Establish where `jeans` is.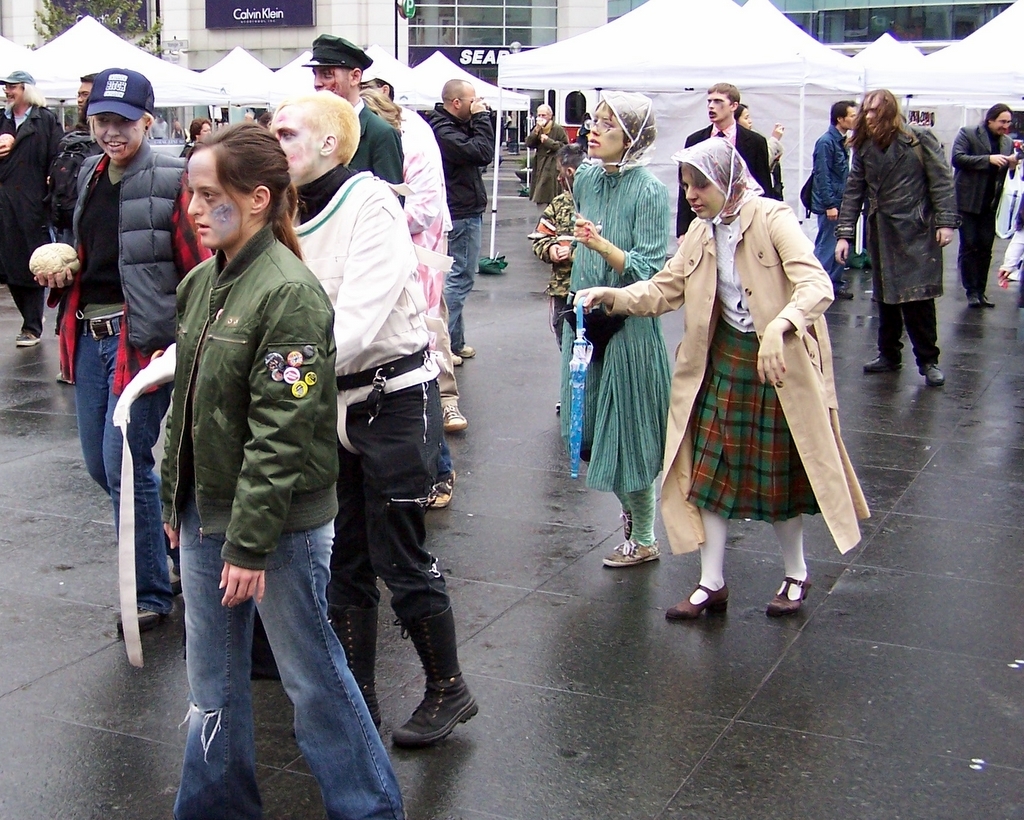
Established at locate(66, 315, 173, 613).
